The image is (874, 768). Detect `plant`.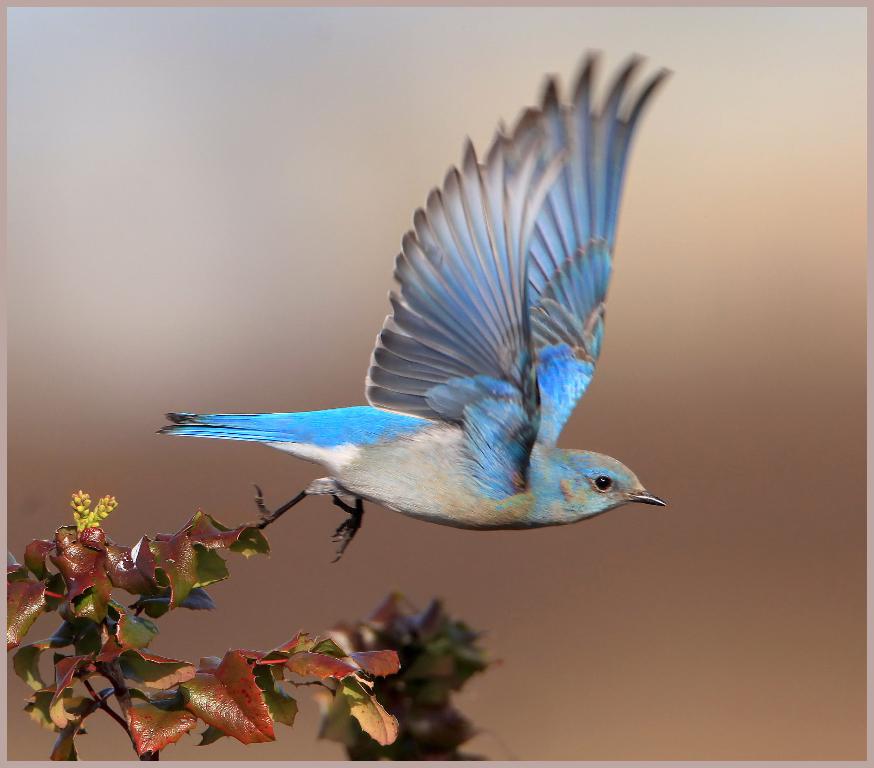
Detection: 0, 483, 505, 767.
